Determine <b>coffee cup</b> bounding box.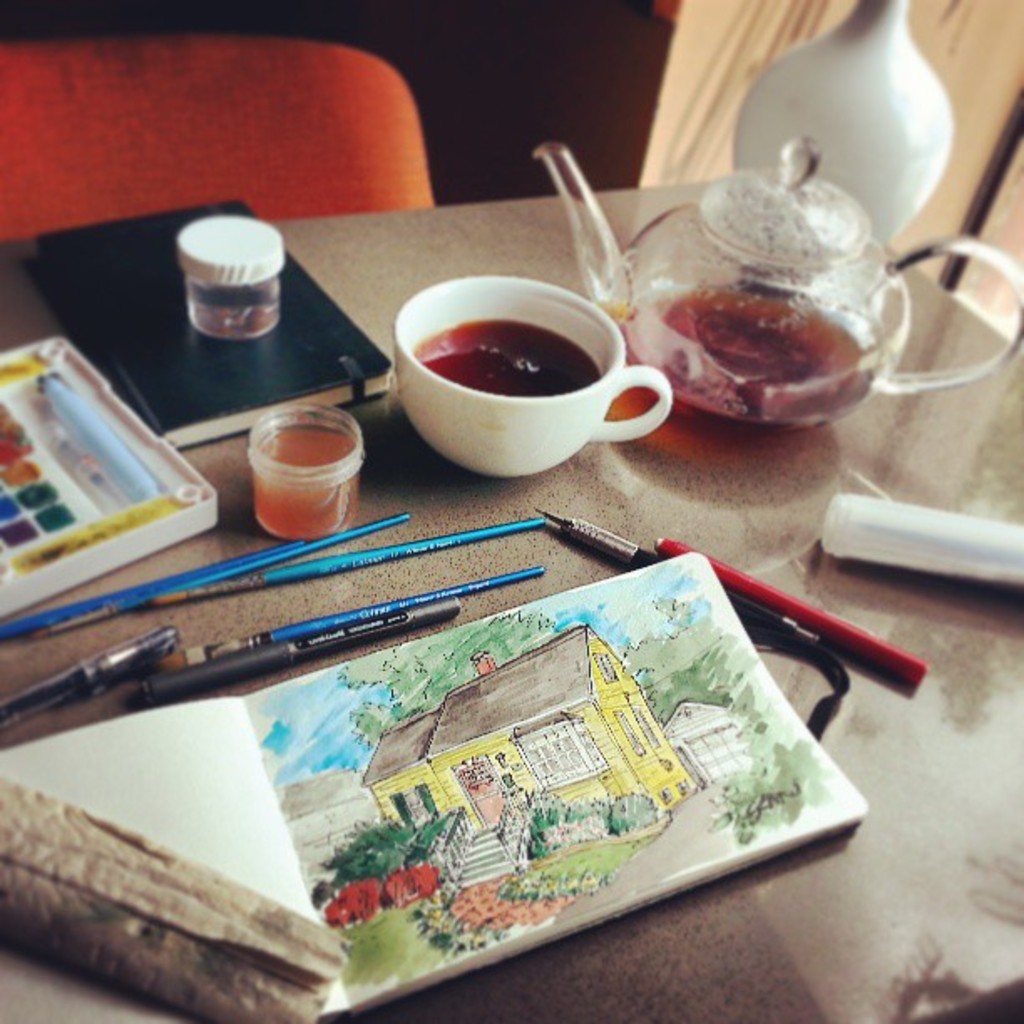
Determined: region(392, 273, 676, 485).
